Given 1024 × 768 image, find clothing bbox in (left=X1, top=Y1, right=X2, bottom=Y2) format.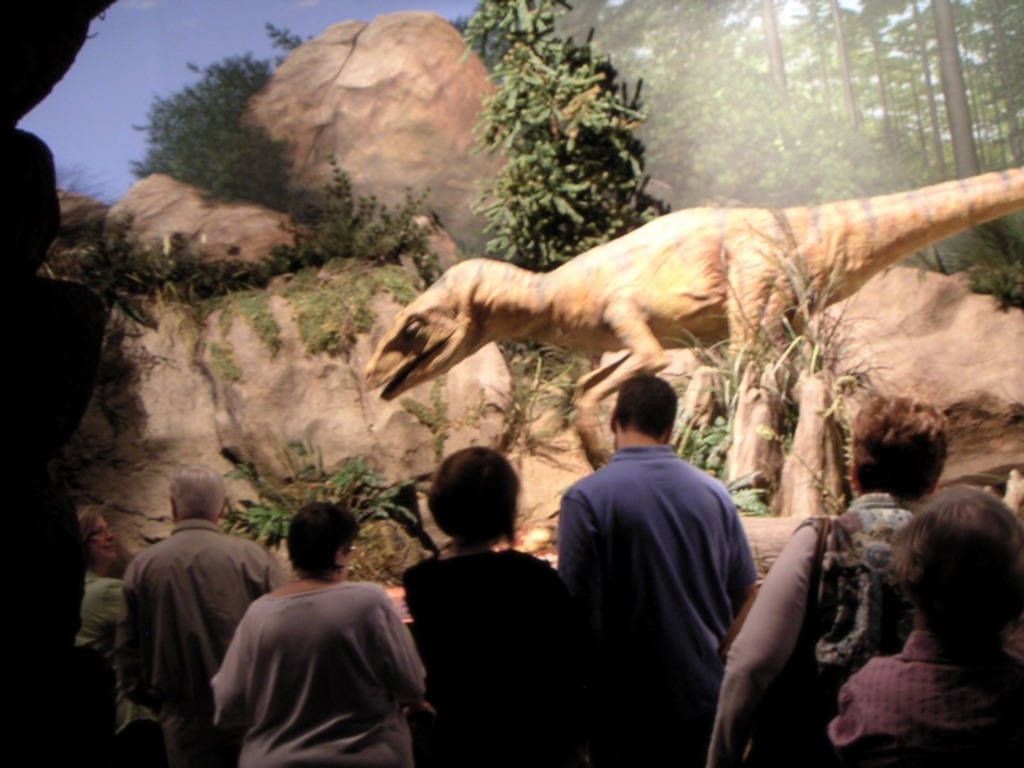
(left=554, top=439, right=763, bottom=767).
